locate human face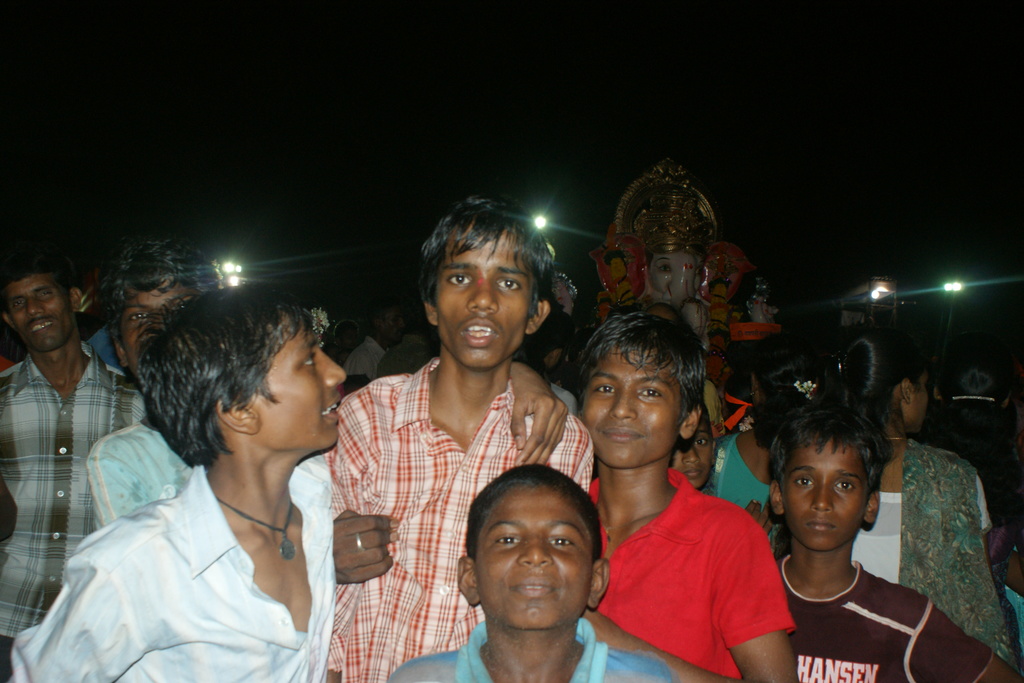
box=[775, 441, 871, 554]
